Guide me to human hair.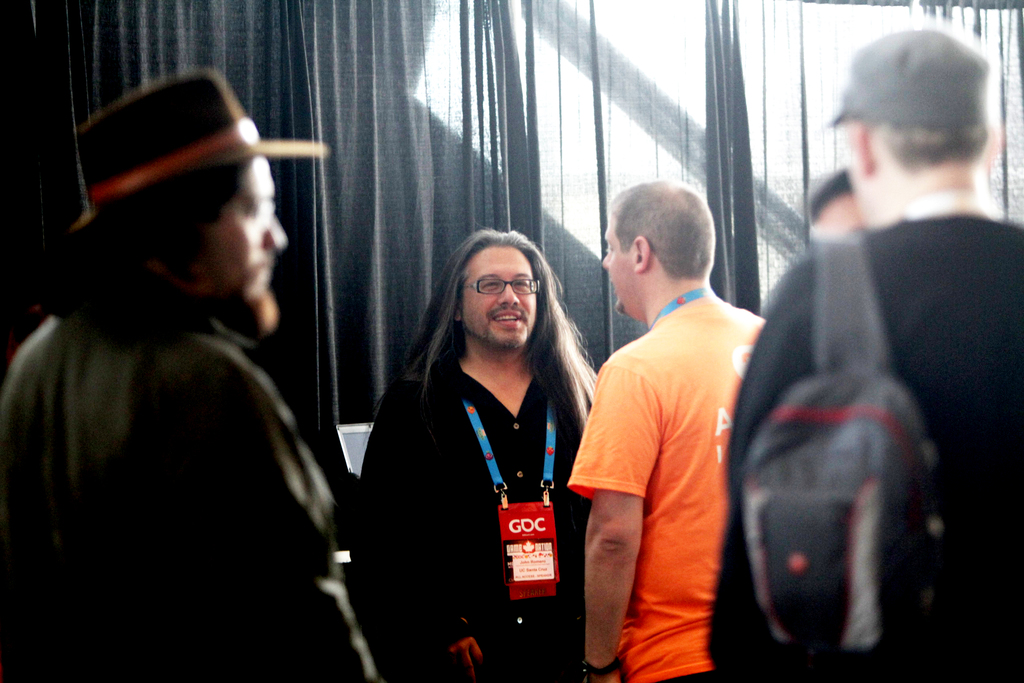
Guidance: {"left": 40, "top": 176, "right": 243, "bottom": 327}.
